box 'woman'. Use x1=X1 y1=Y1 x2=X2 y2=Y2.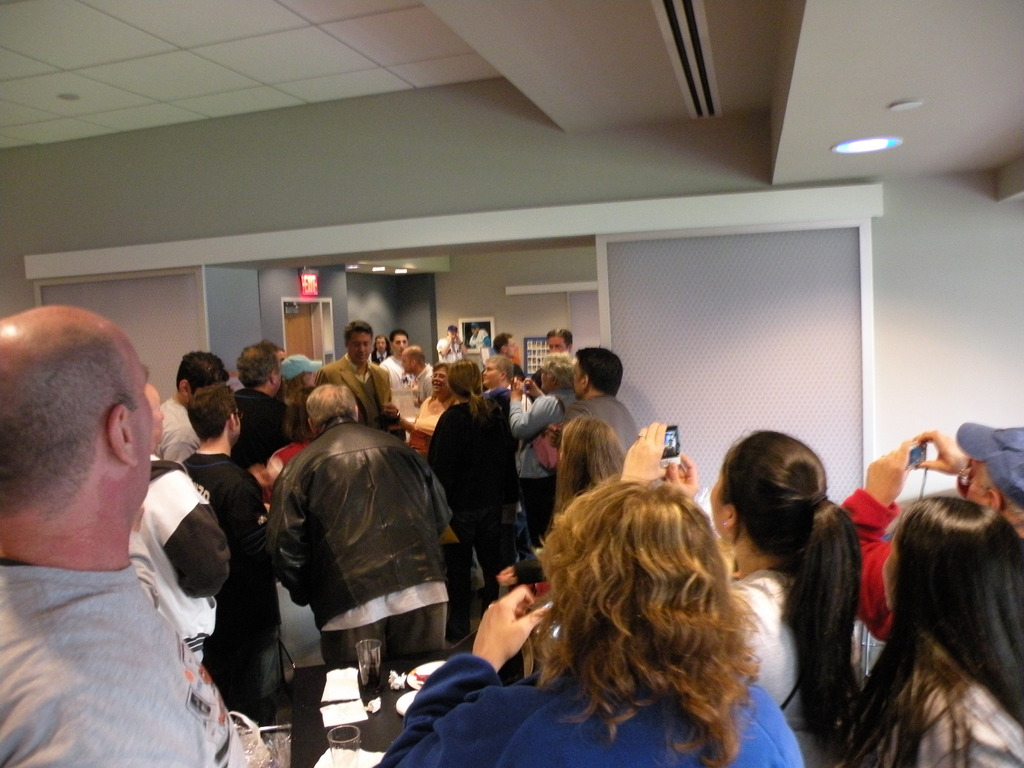
x1=376 y1=481 x2=802 y2=767.
